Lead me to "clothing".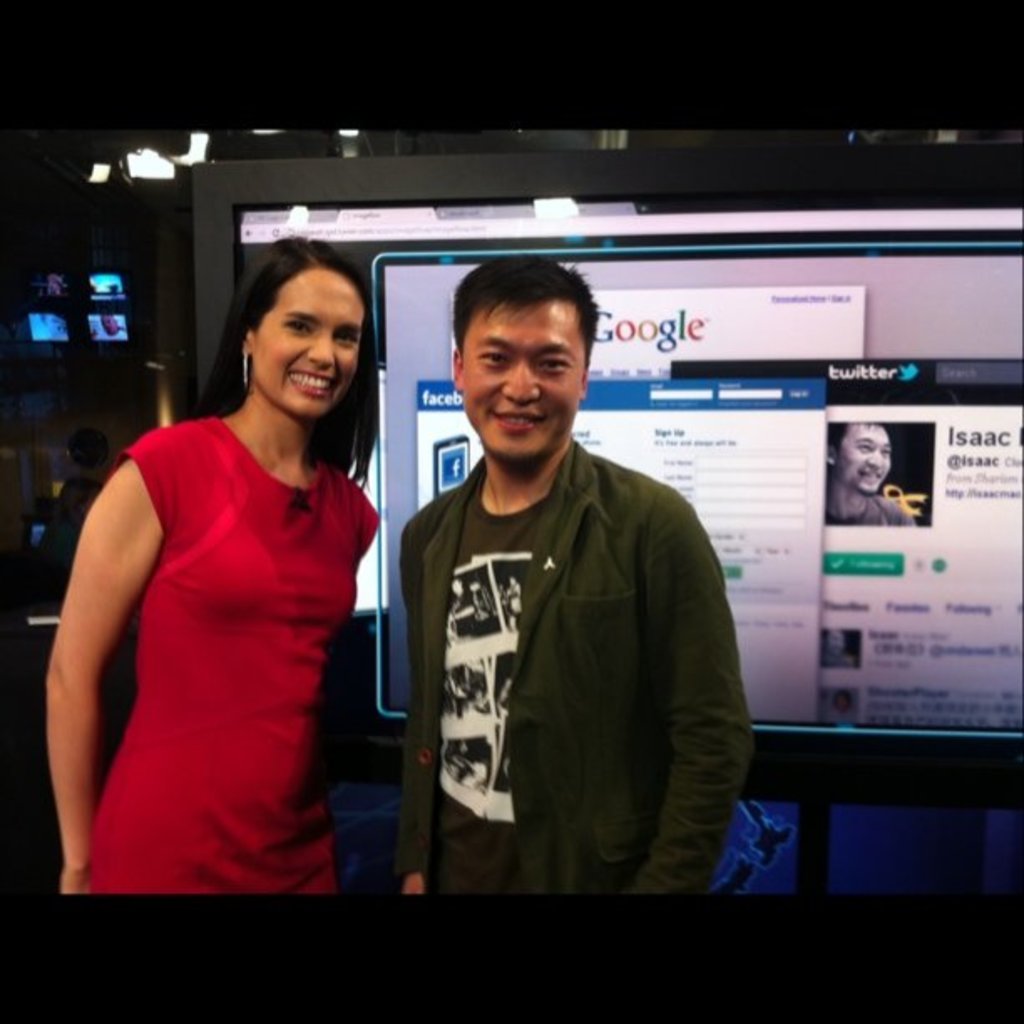
Lead to region(400, 425, 756, 904).
